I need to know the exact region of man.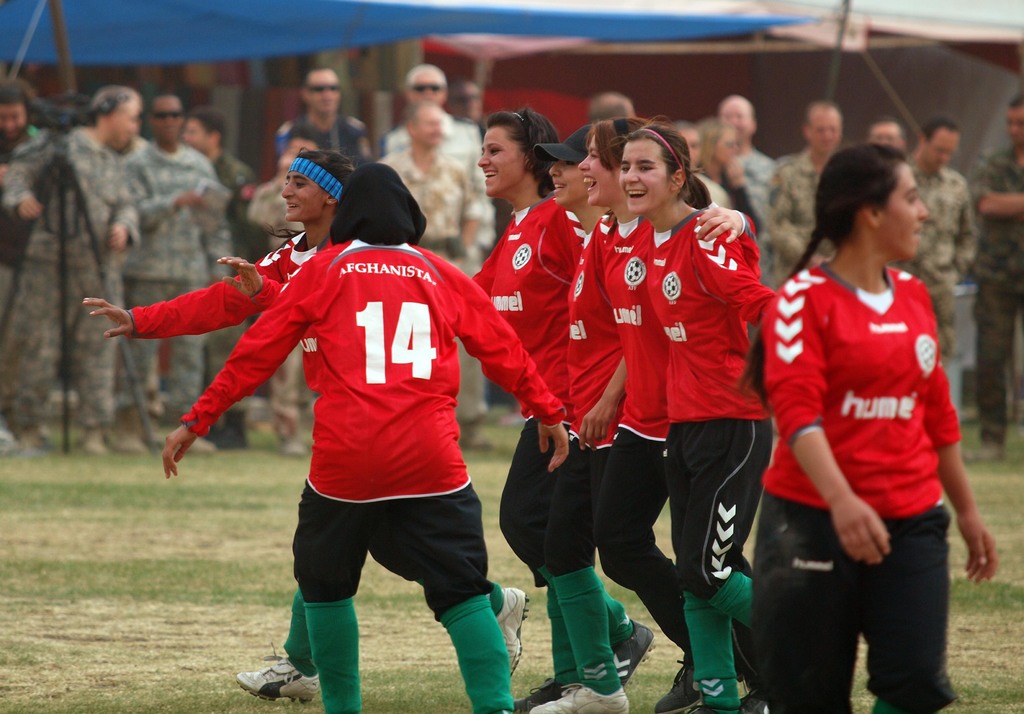
Region: [x1=902, y1=119, x2=979, y2=348].
